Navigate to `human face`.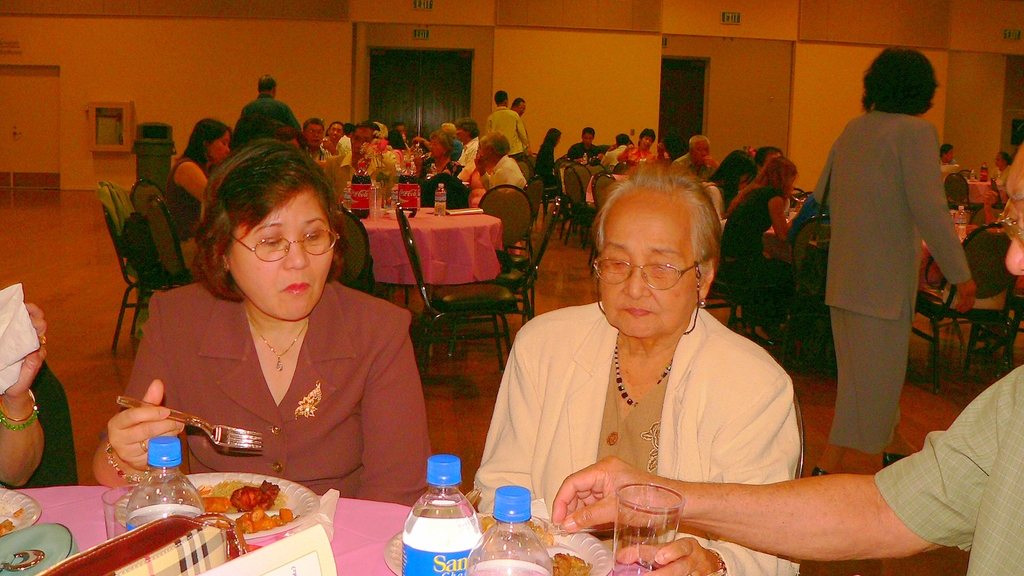
Navigation target: (601,202,694,340).
